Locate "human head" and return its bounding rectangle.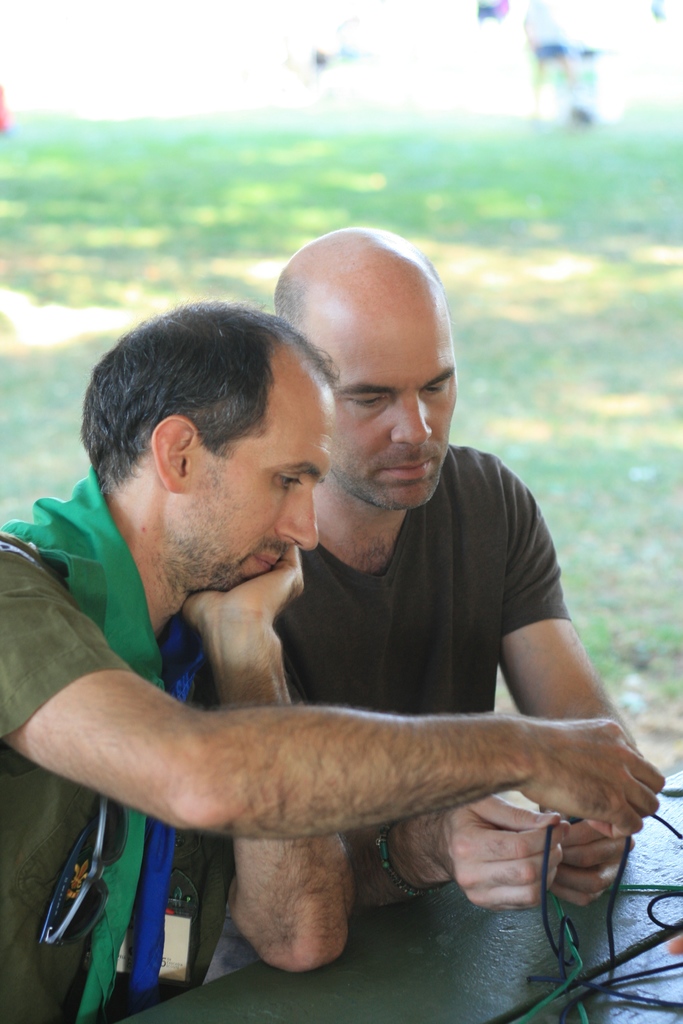
{"left": 79, "top": 301, "right": 335, "bottom": 597}.
